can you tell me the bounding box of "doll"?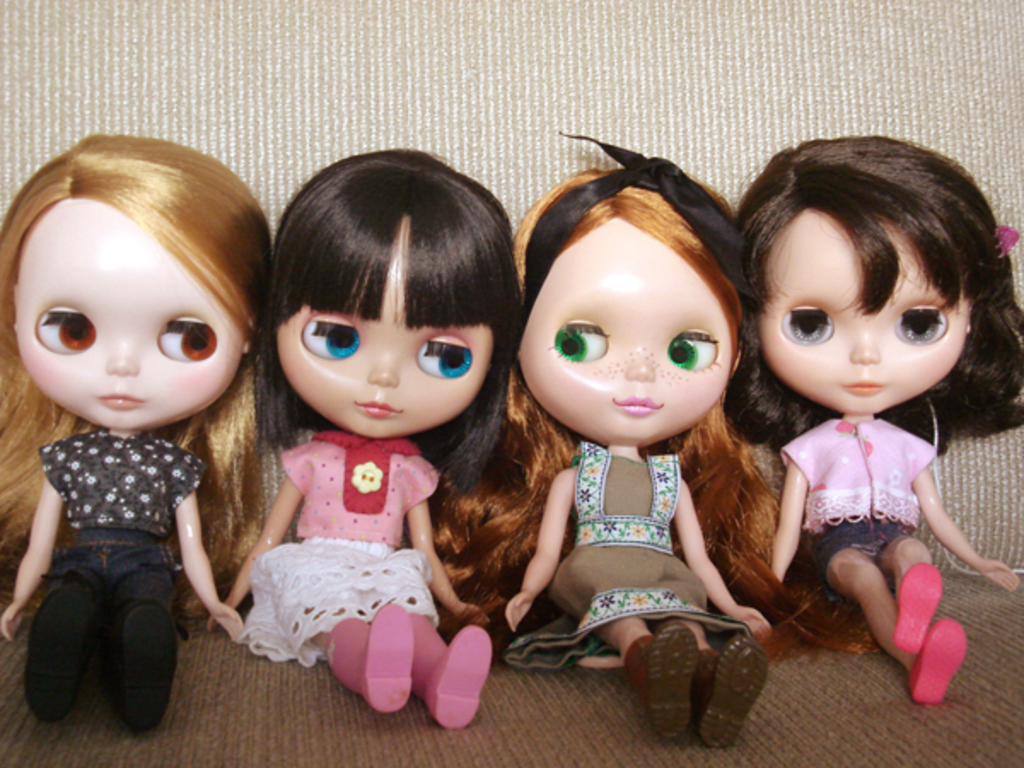
<box>0,137,278,712</box>.
